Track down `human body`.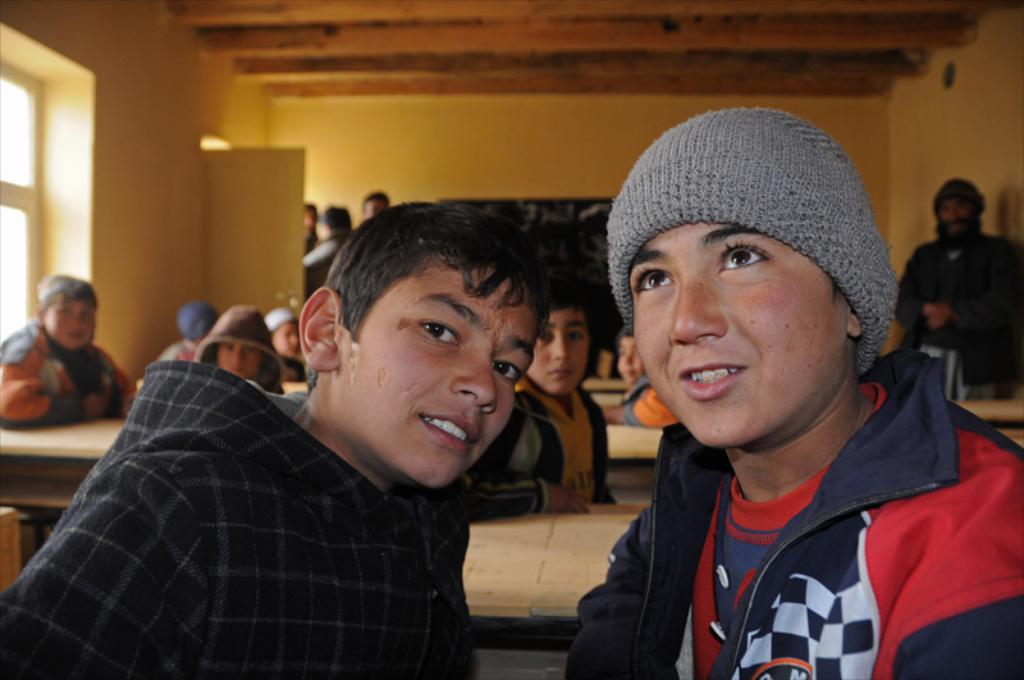
Tracked to pyautogui.locateOnScreen(8, 278, 123, 439).
